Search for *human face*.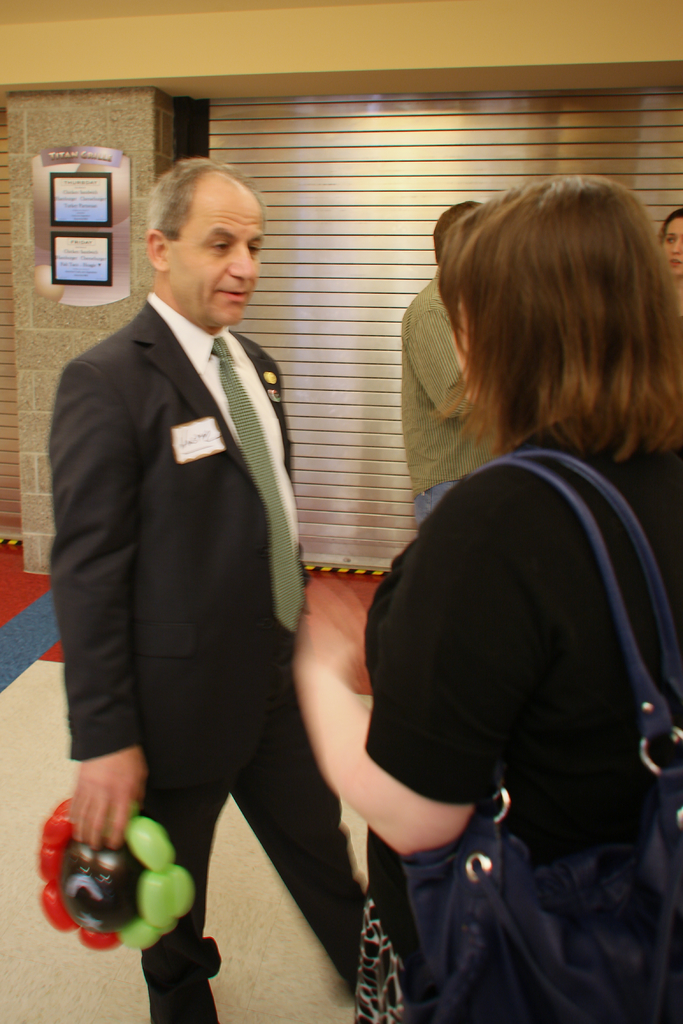
Found at bbox=(170, 191, 265, 326).
